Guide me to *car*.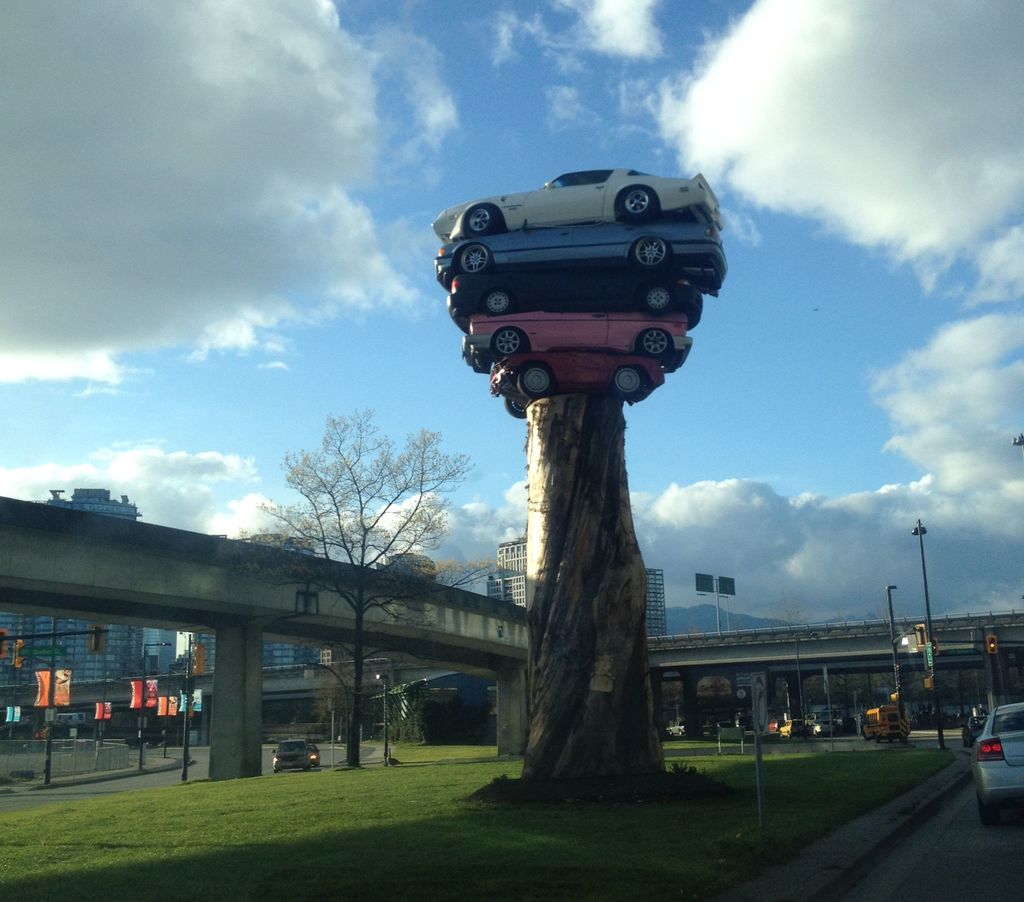
Guidance: [x1=811, y1=718, x2=834, y2=739].
